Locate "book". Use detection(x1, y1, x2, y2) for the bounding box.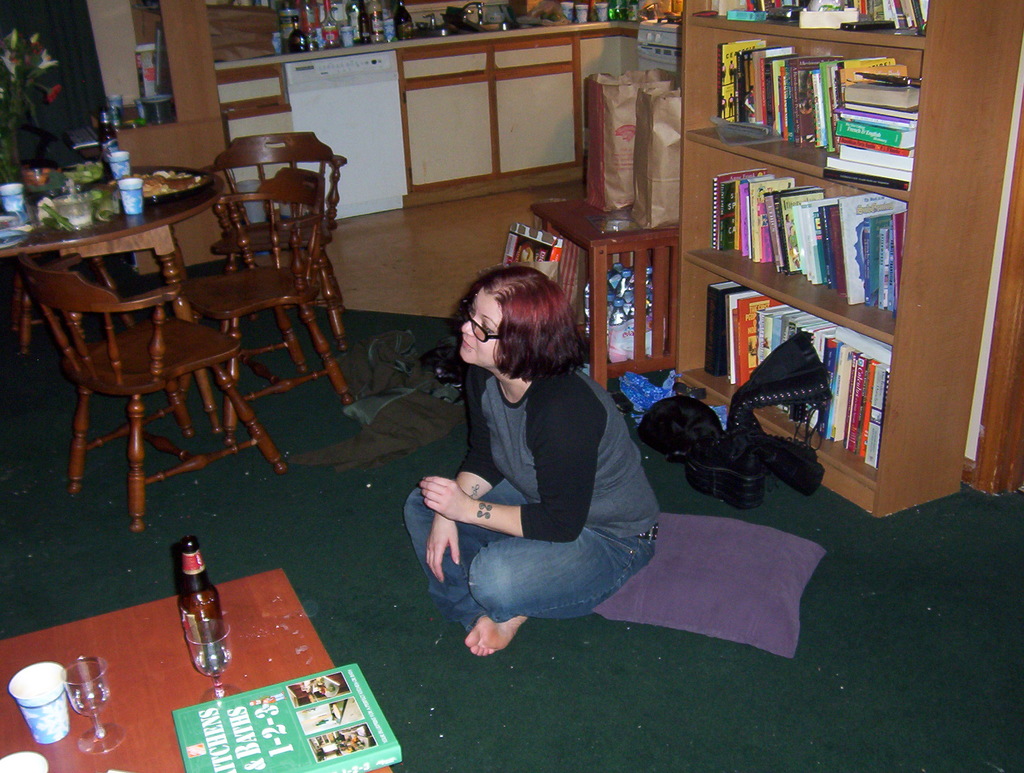
detection(172, 663, 404, 772).
